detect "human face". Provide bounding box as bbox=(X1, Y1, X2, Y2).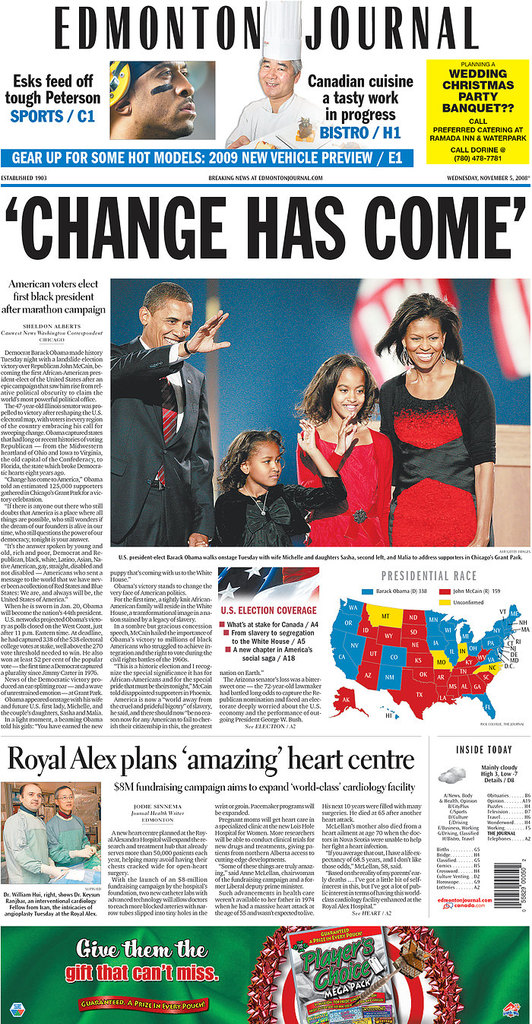
bbox=(128, 59, 195, 134).
